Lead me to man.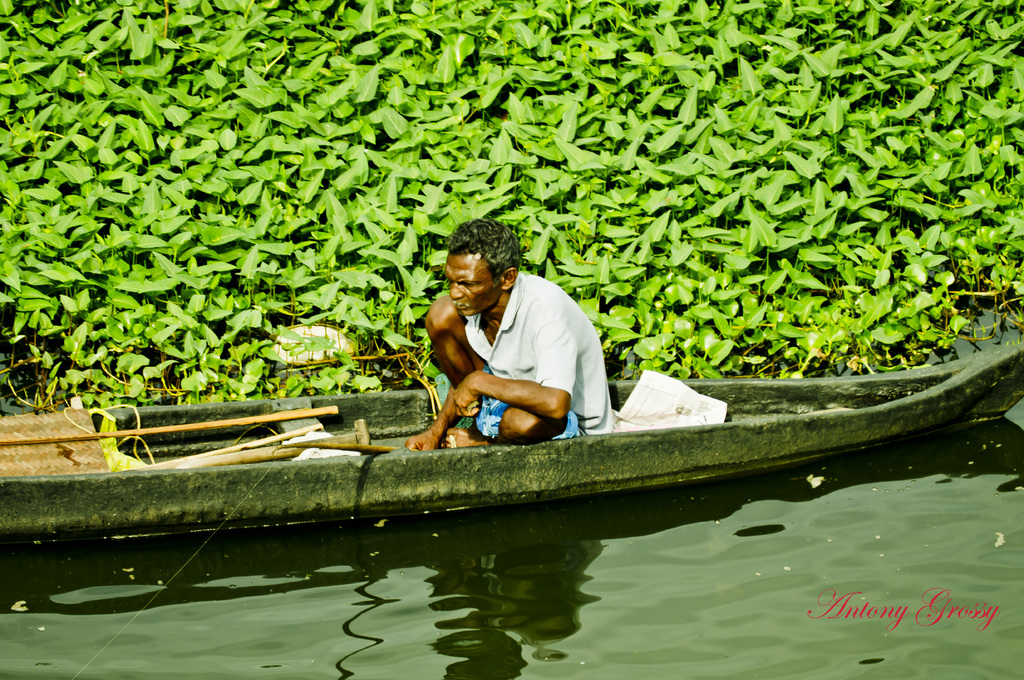
Lead to 419, 225, 649, 452.
